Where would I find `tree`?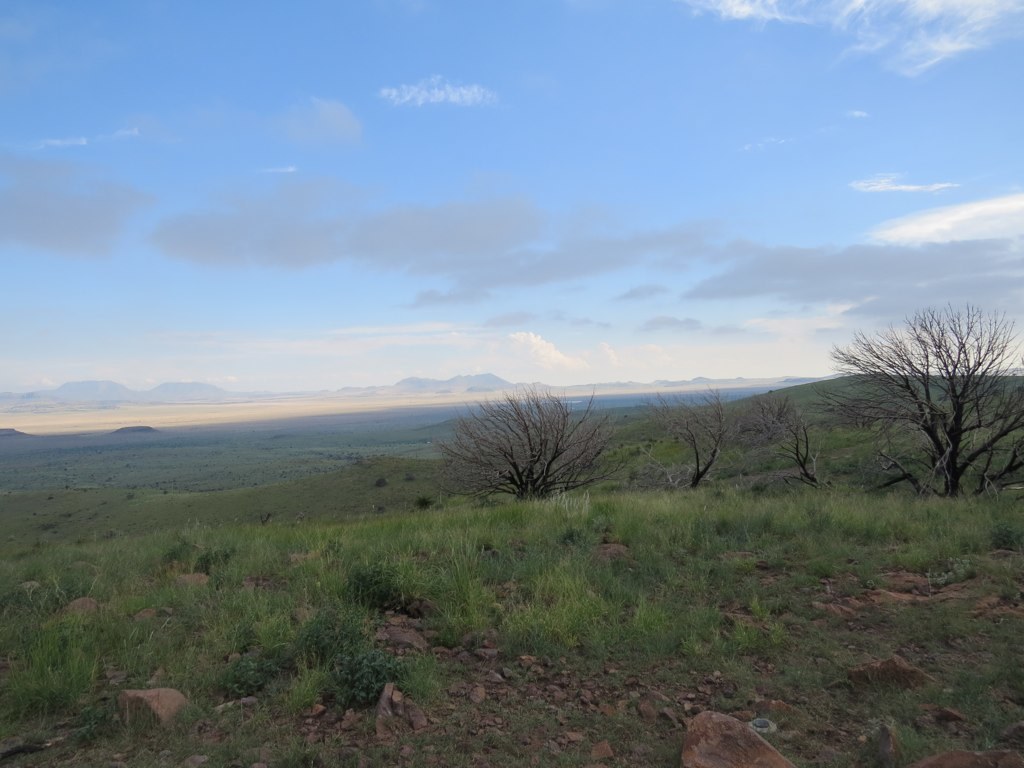
At (616,374,828,501).
